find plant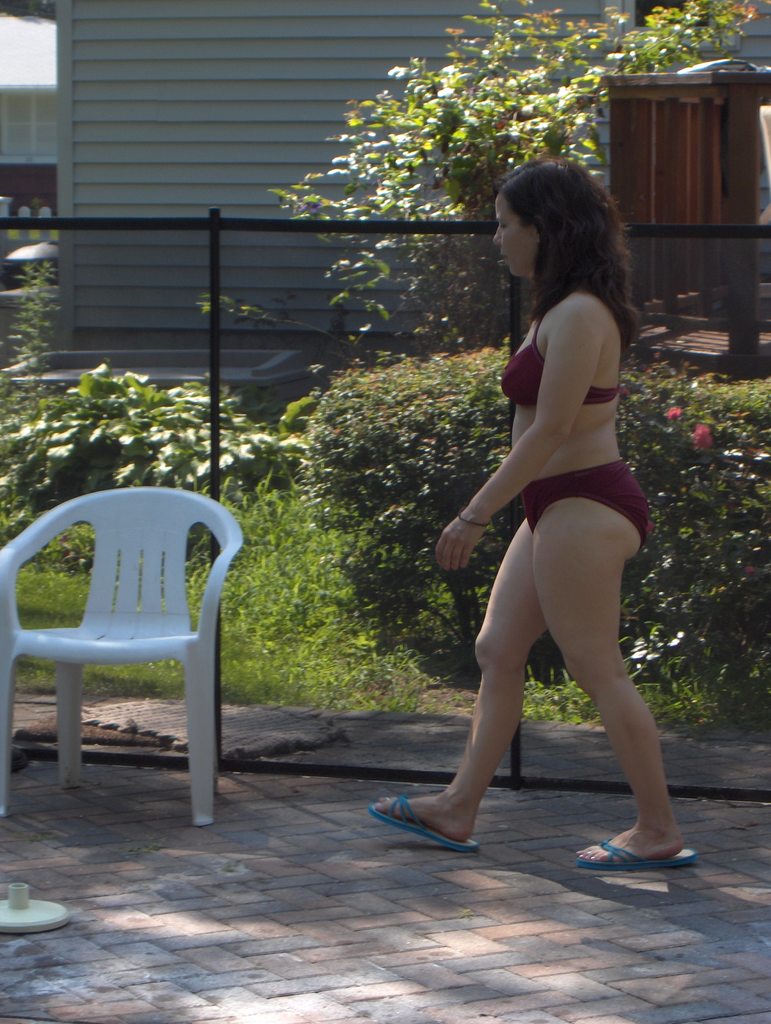
(left=0, top=363, right=313, bottom=564)
